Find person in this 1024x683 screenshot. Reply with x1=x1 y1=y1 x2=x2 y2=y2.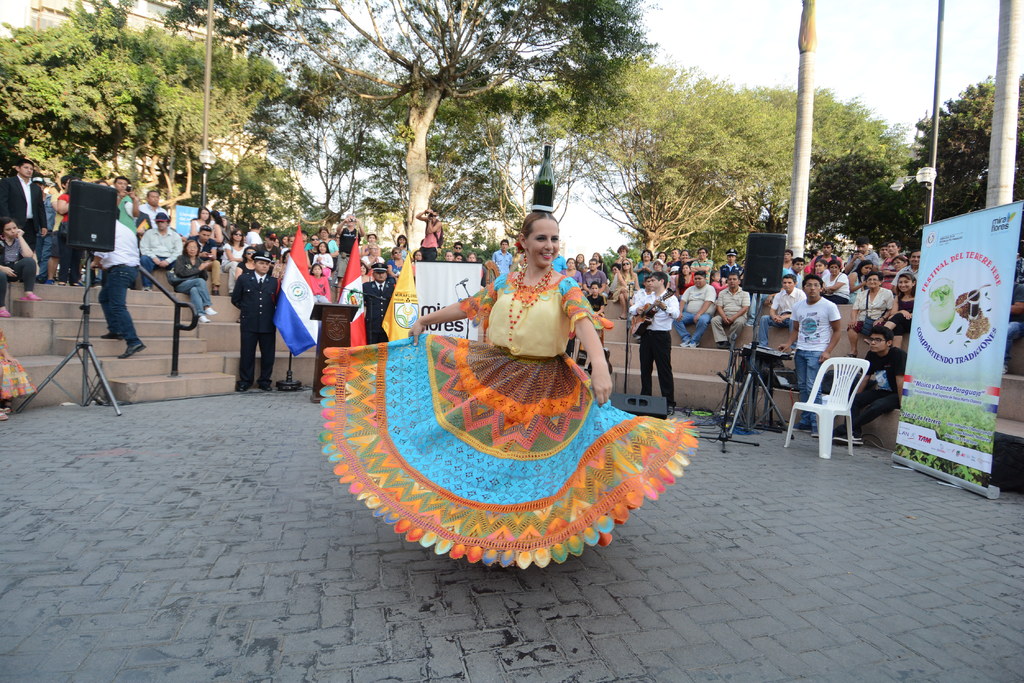
x1=647 y1=259 x2=675 y2=291.
